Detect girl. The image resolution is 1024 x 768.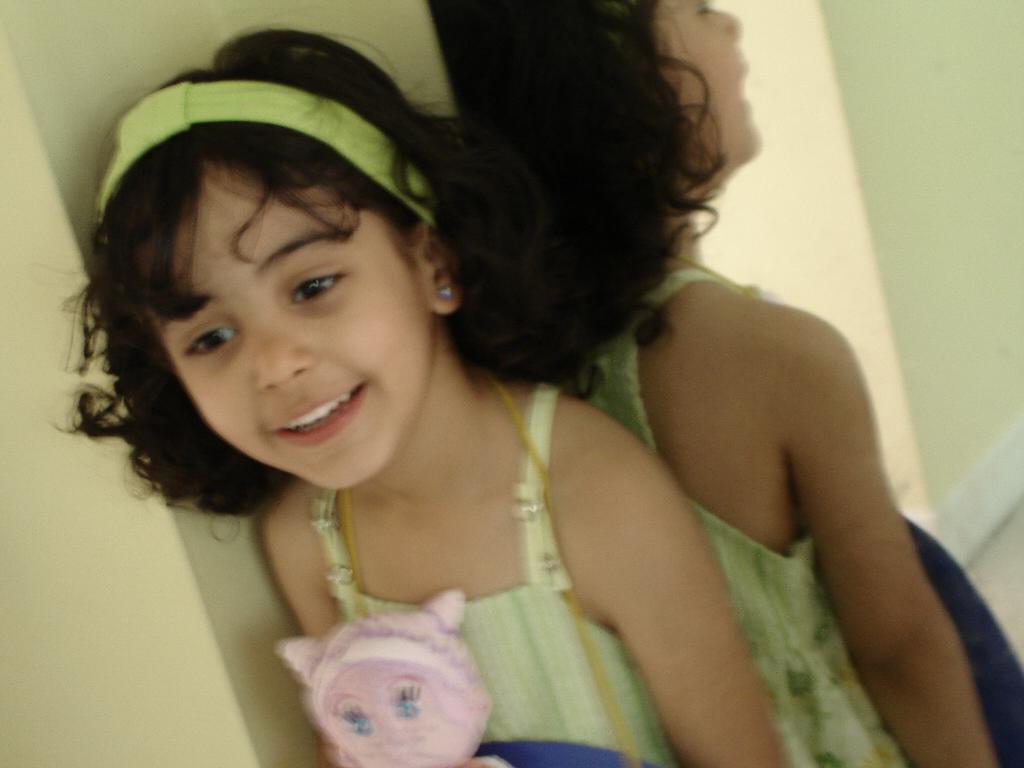
<region>49, 16, 792, 767</region>.
